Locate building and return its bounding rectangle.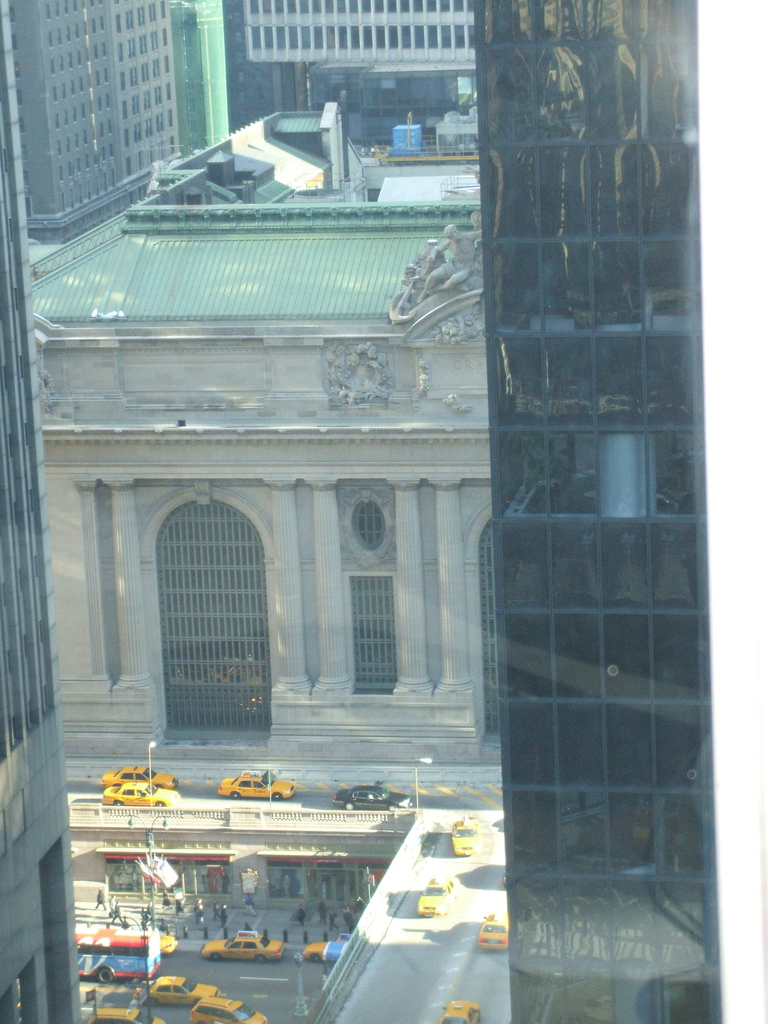
detection(227, 0, 480, 136).
